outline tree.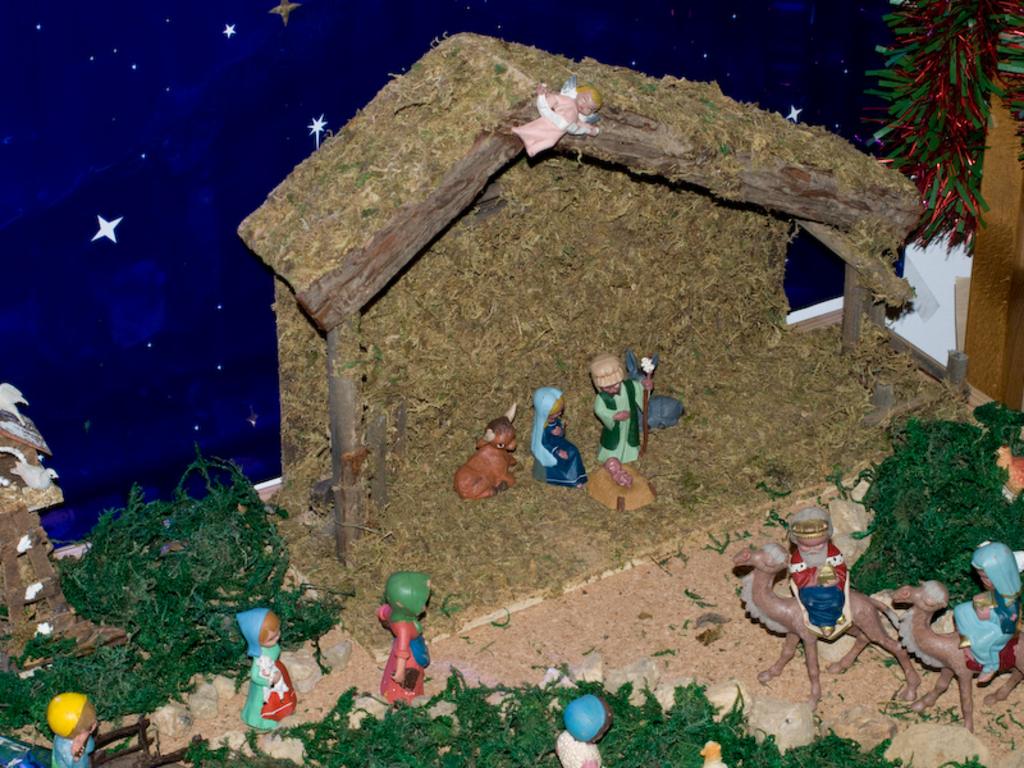
Outline: rect(854, 387, 1009, 605).
